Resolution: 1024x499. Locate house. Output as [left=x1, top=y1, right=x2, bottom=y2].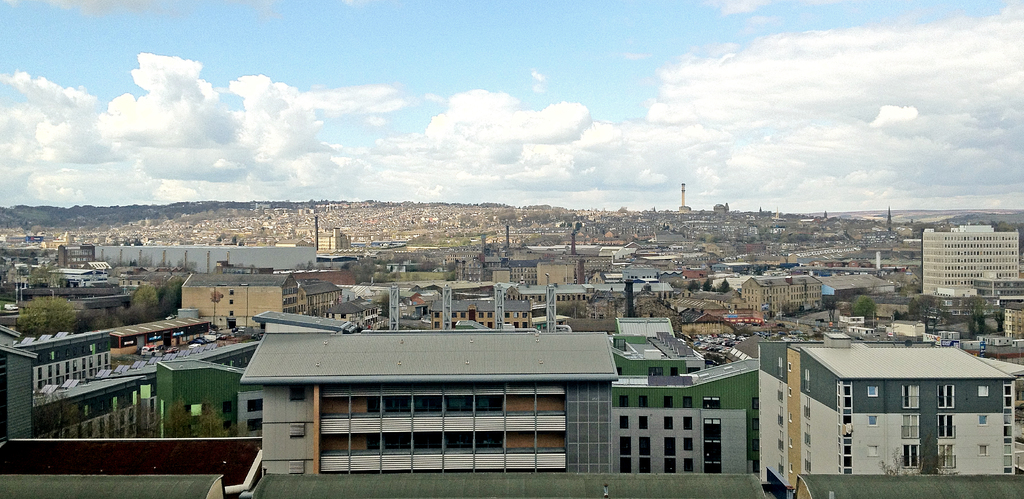
[left=319, top=223, right=351, bottom=256].
